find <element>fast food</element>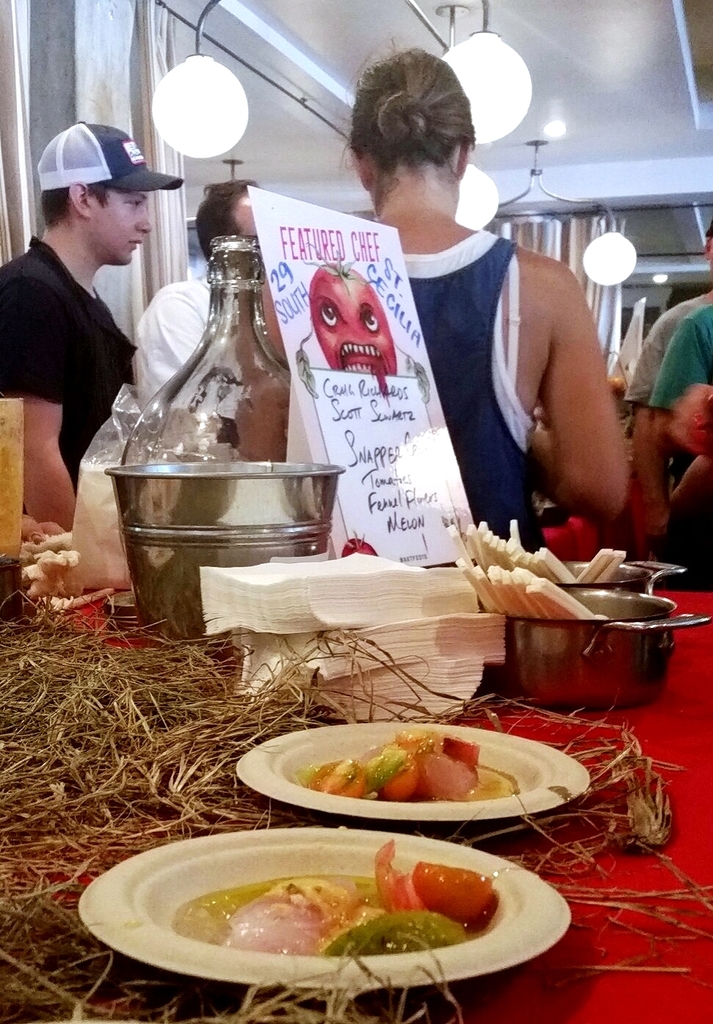
Rect(271, 732, 563, 828)
